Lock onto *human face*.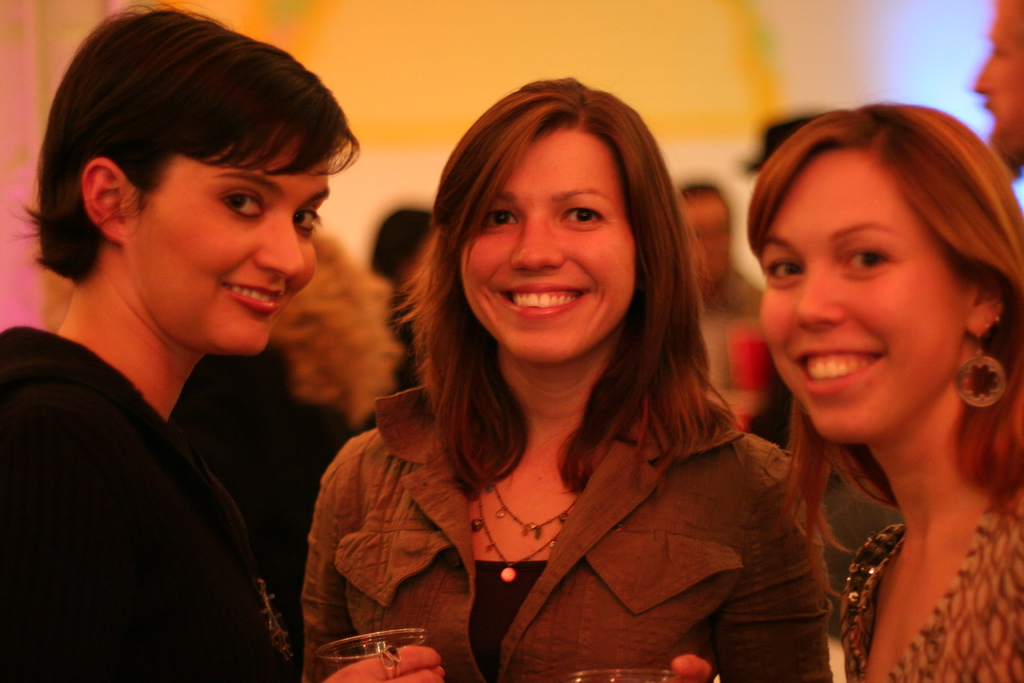
Locked: [x1=758, y1=152, x2=964, y2=436].
